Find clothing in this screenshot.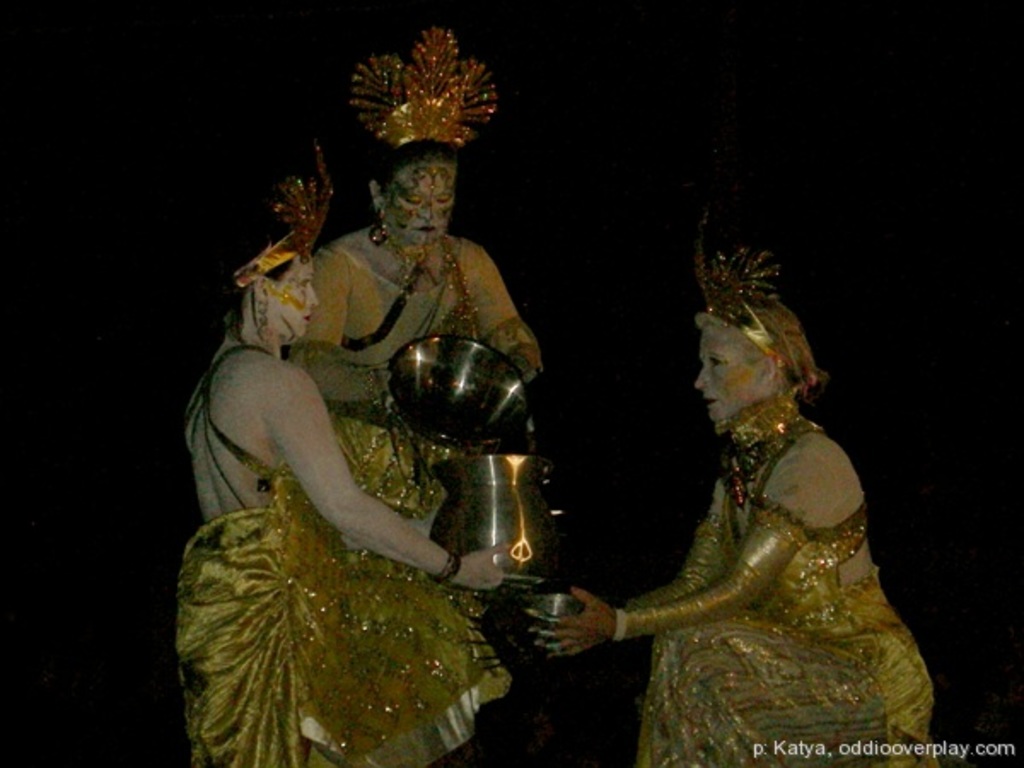
The bounding box for clothing is detection(295, 234, 544, 534).
